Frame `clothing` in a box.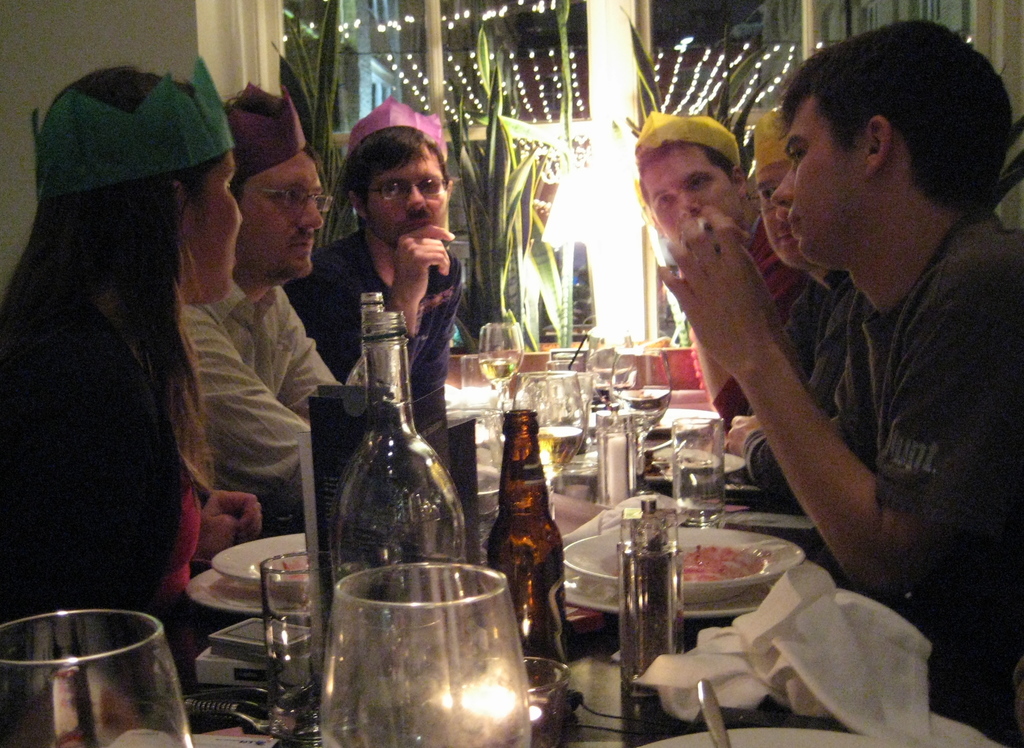
box(177, 268, 355, 528).
